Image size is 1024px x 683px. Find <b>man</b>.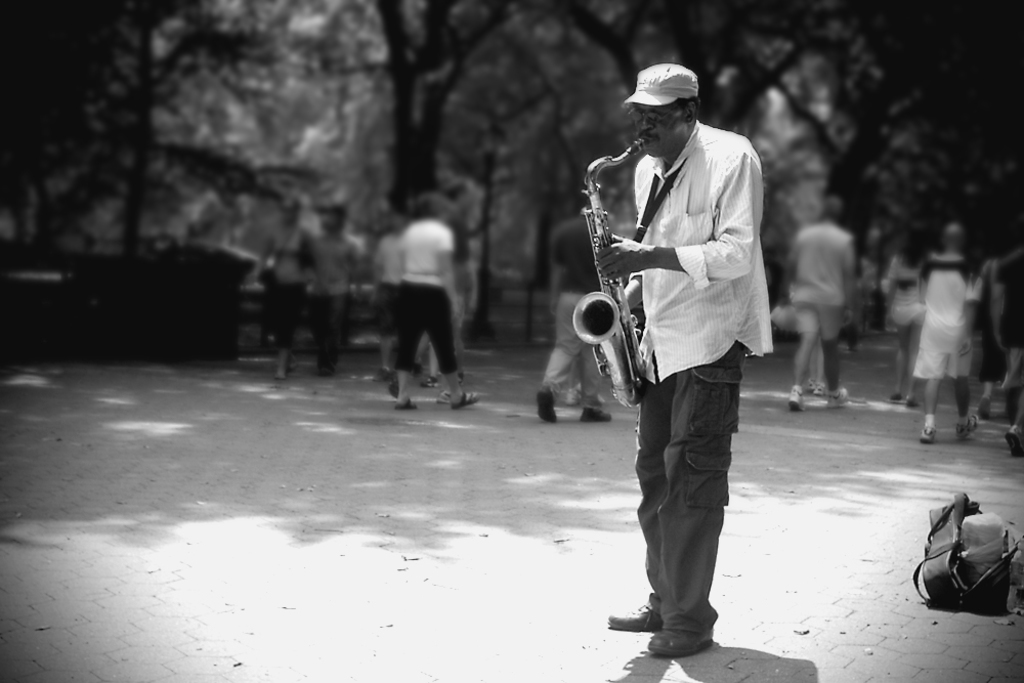
pyautogui.locateOnScreen(990, 244, 1023, 461).
